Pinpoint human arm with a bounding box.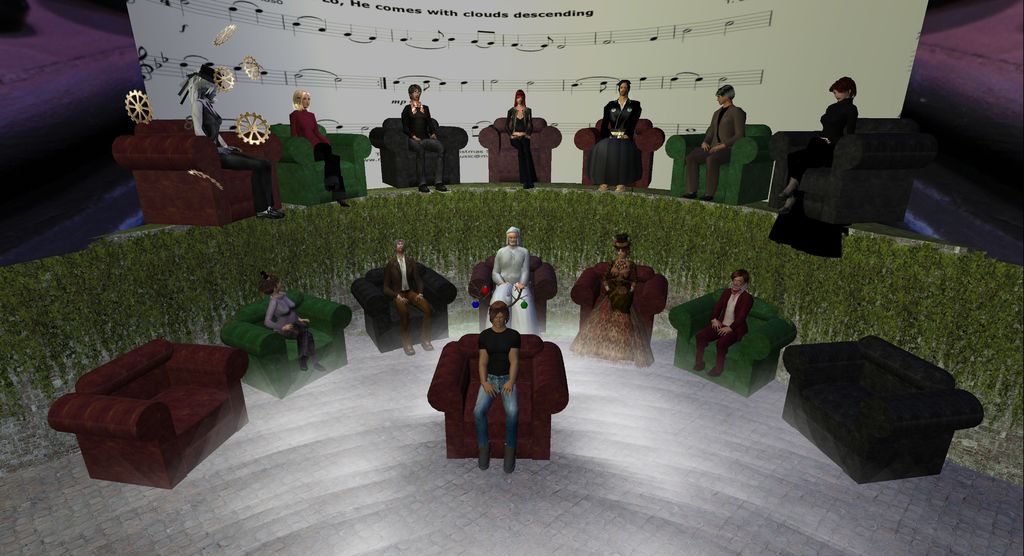
select_region(379, 272, 403, 304).
